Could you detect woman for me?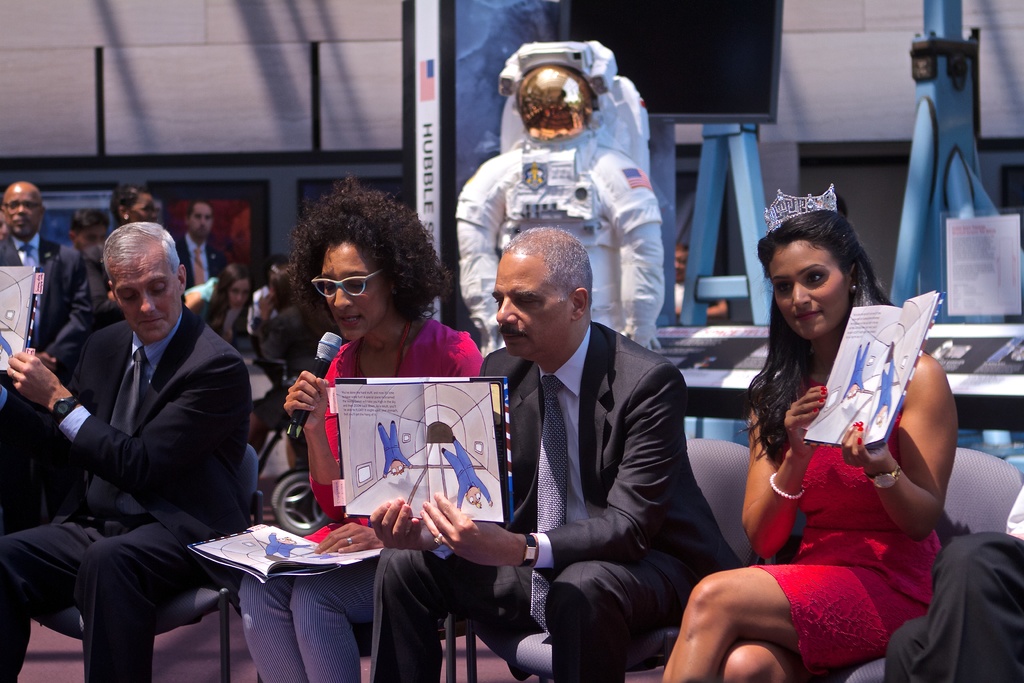
Detection result: 236 173 480 682.
